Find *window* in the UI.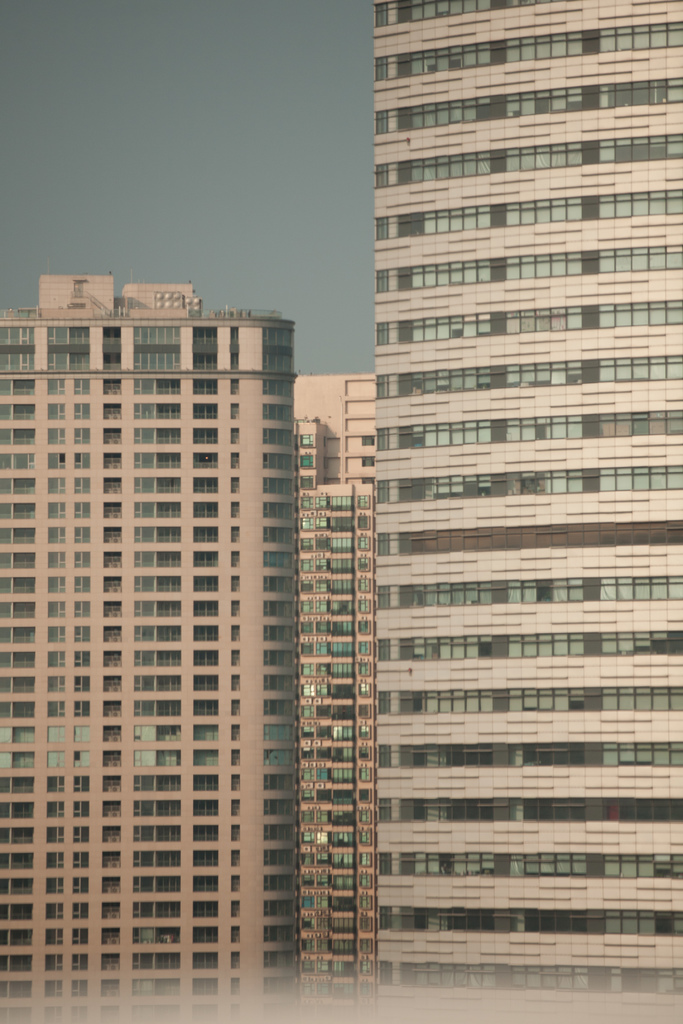
UI element at detection(0, 849, 35, 870).
